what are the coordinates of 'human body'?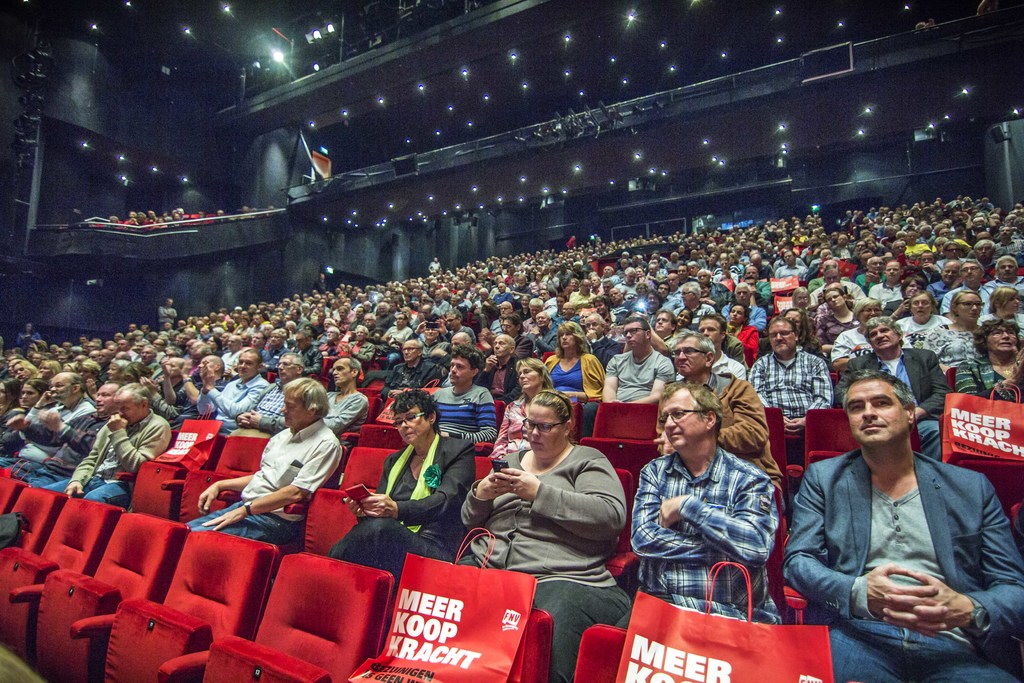
[980,248,1023,304].
